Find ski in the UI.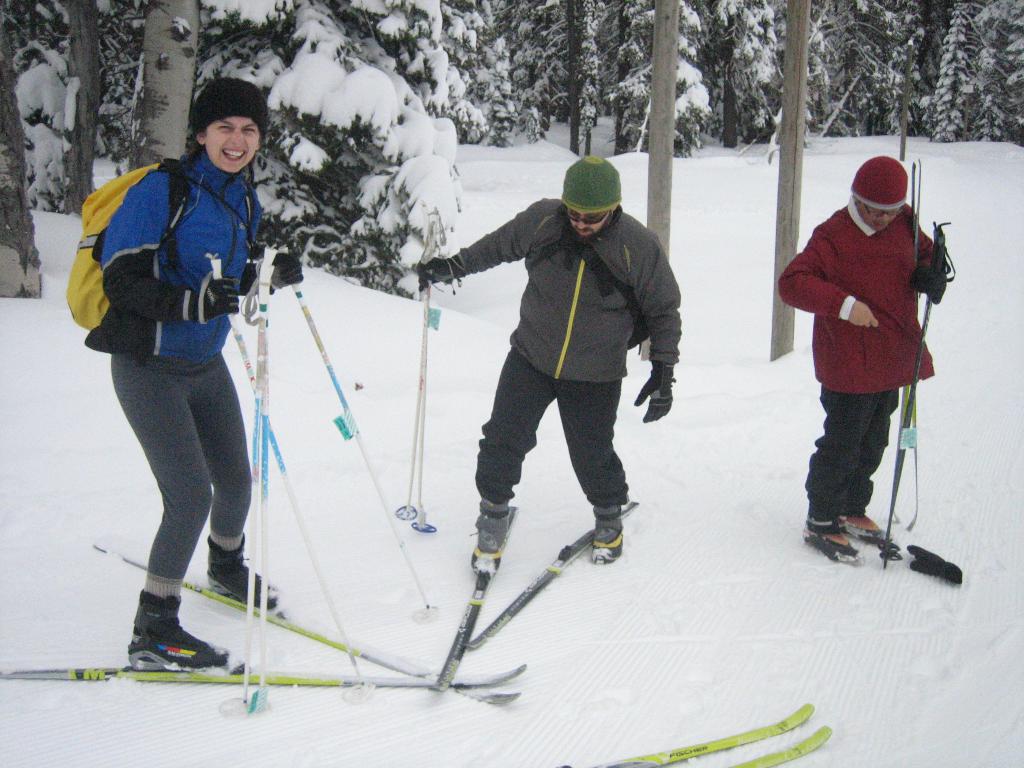
UI element at x1=0 y1=662 x2=527 y2=680.
